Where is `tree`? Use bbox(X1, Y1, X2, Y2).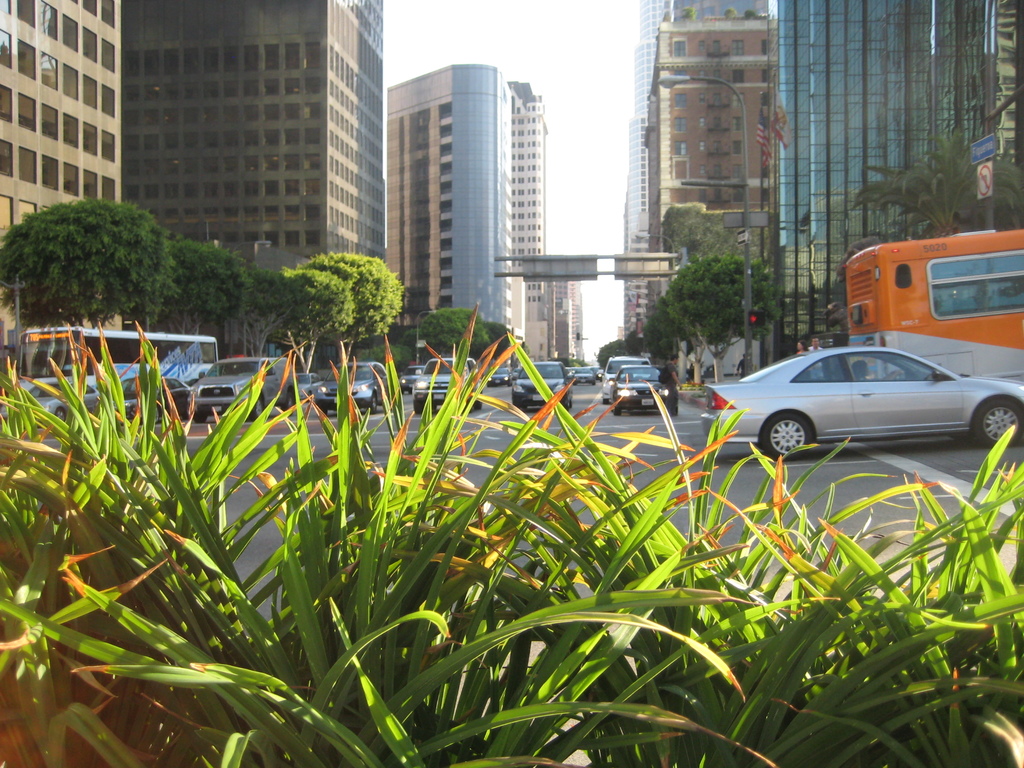
bbox(597, 332, 628, 372).
